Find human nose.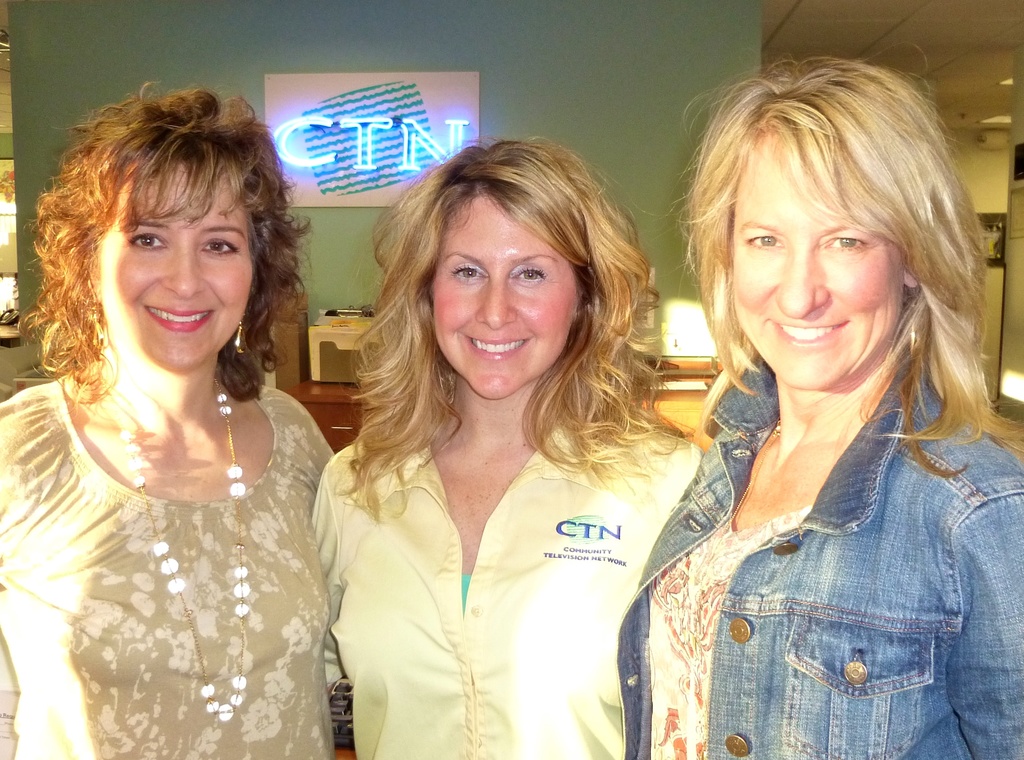
771/245/831/321.
